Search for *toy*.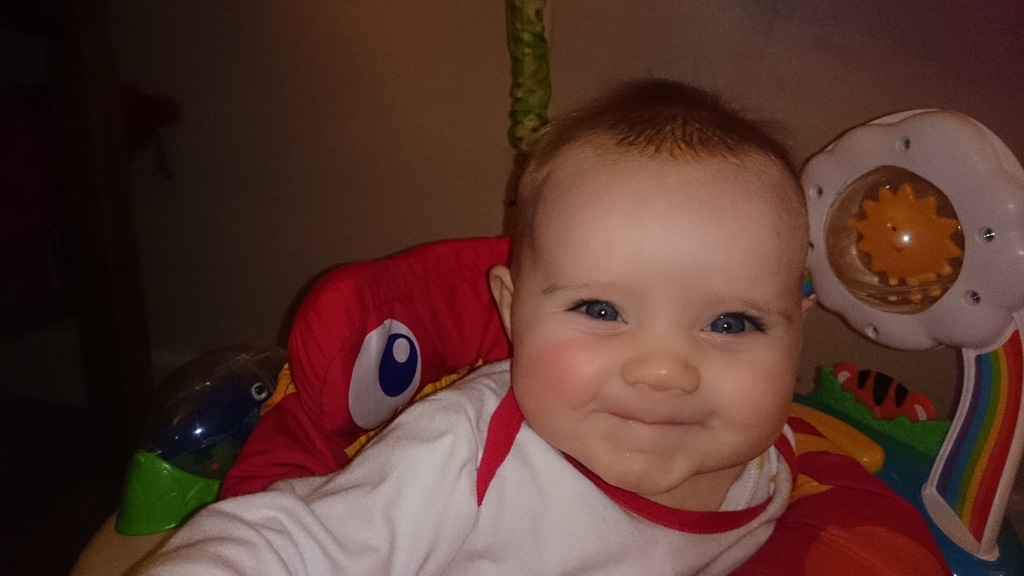
Found at Rect(70, 514, 164, 575).
